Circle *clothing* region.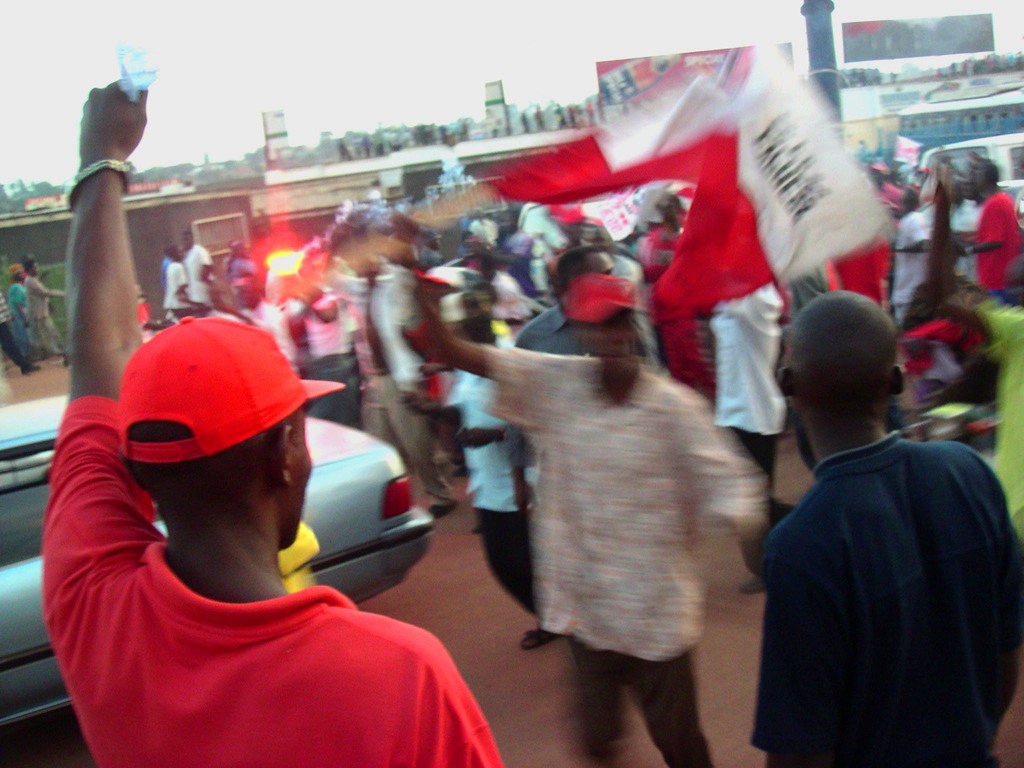
Region: box(444, 365, 545, 626).
